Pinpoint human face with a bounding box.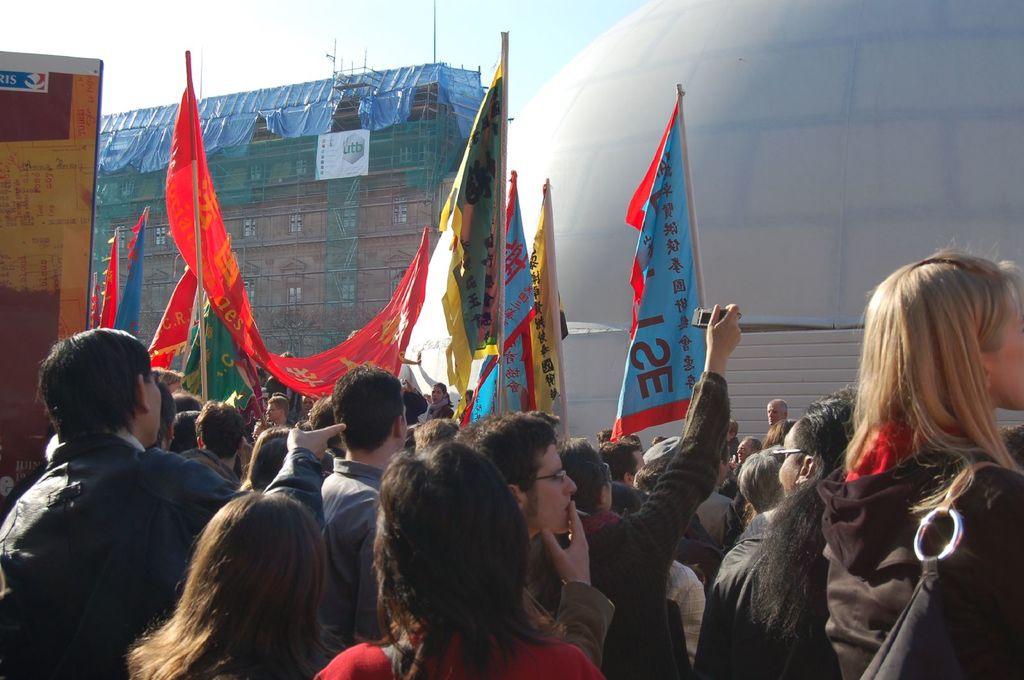
bbox=[735, 442, 751, 463].
